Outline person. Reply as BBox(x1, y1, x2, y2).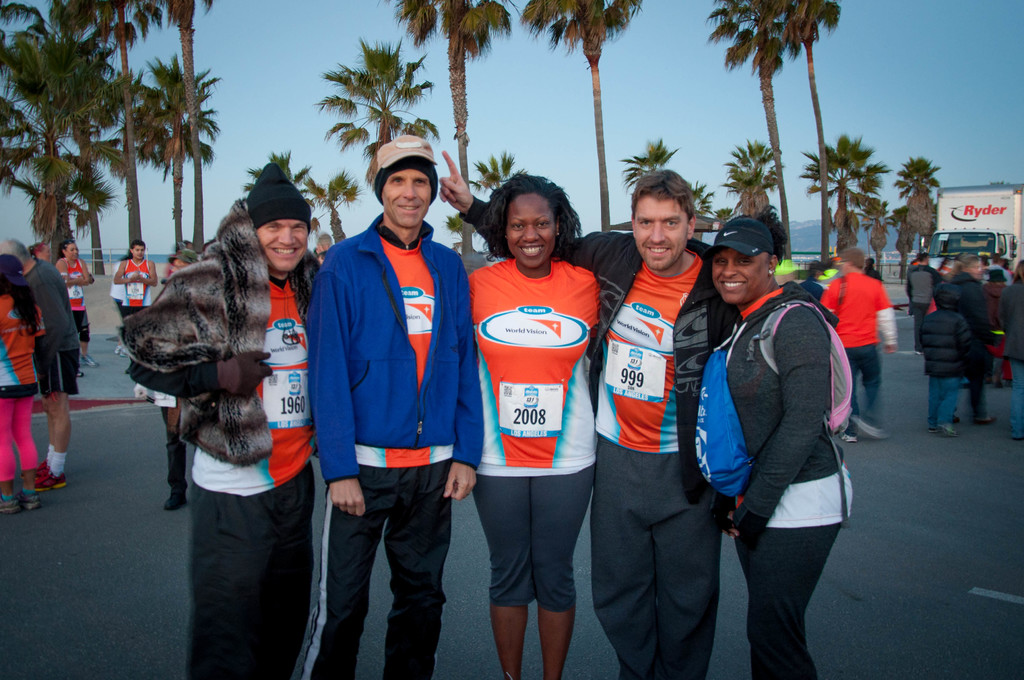
BBox(0, 256, 44, 522).
